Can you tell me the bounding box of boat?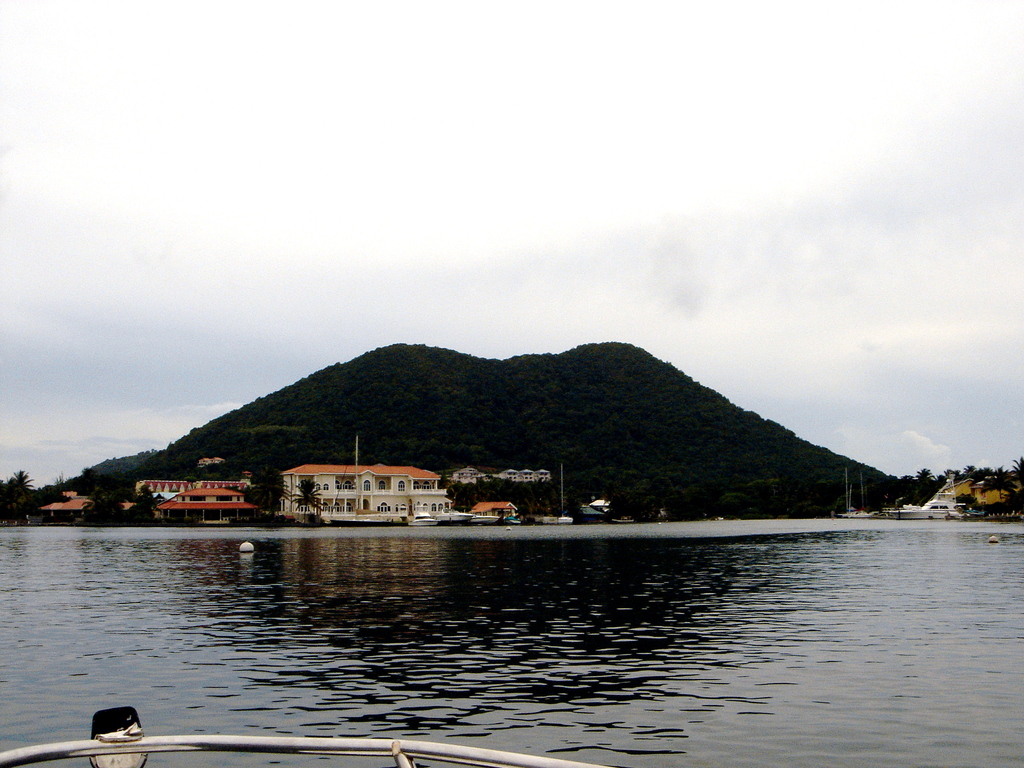
439,508,470,525.
